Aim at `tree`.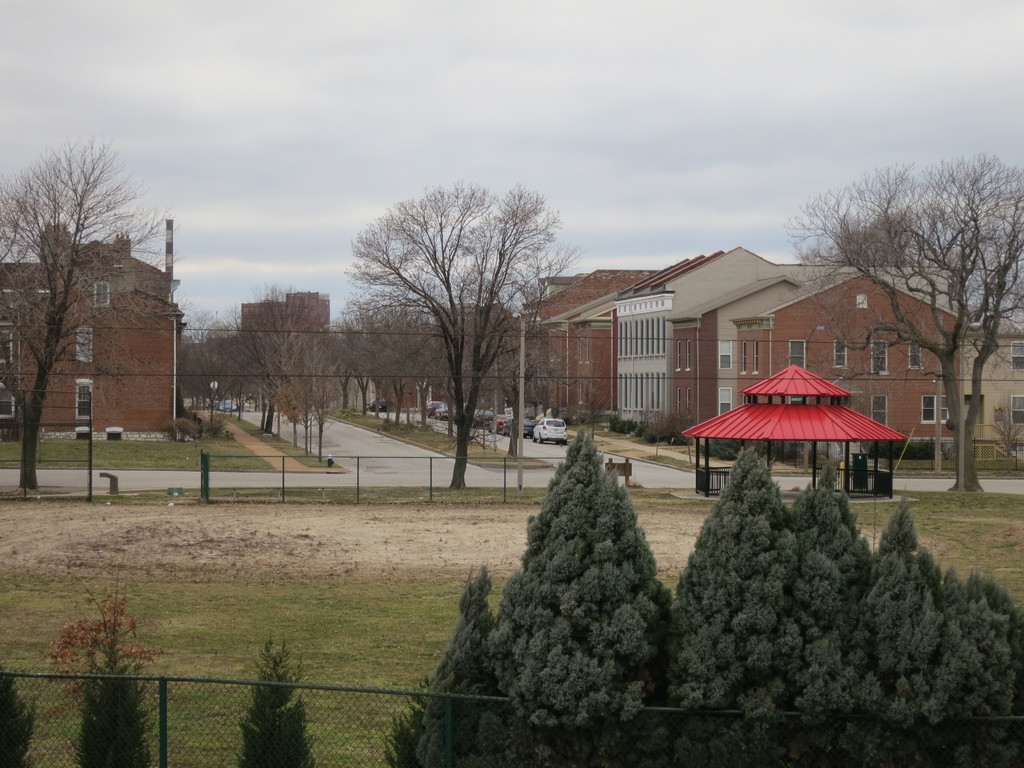
Aimed at Rect(178, 300, 266, 422).
